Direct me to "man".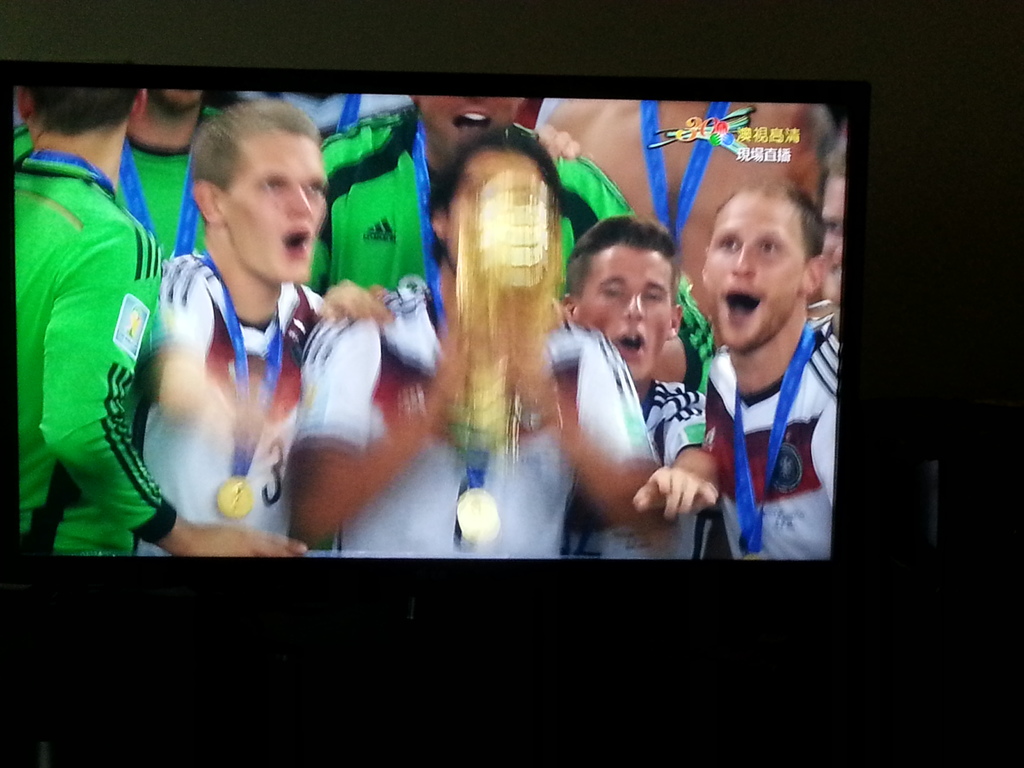
Direction: x1=288 y1=122 x2=661 y2=561.
